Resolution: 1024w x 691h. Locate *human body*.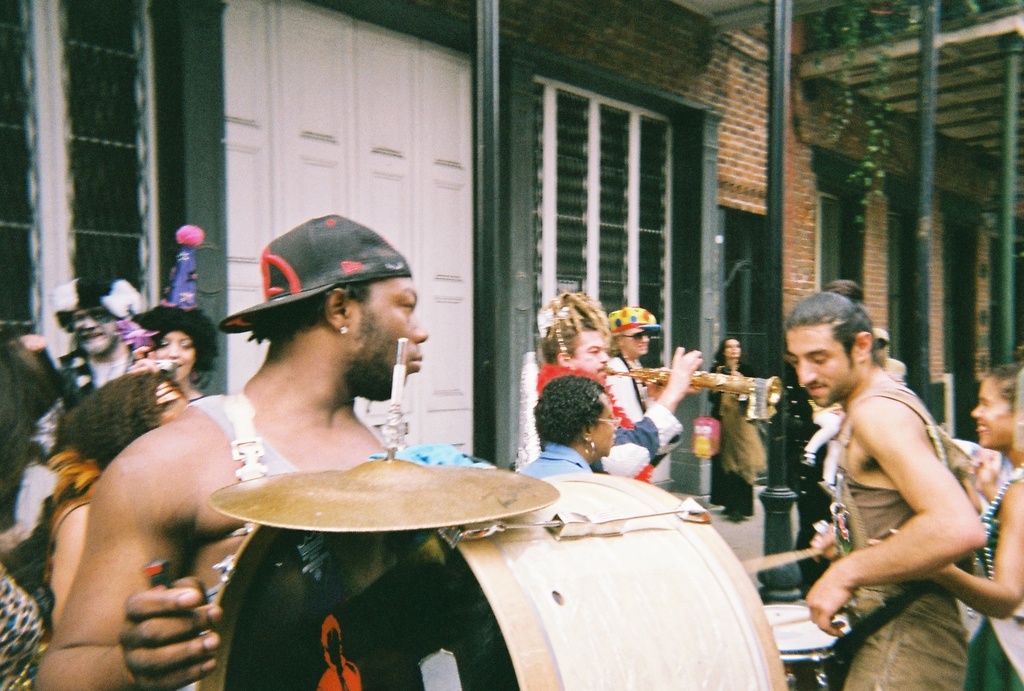
bbox=(522, 292, 702, 483).
